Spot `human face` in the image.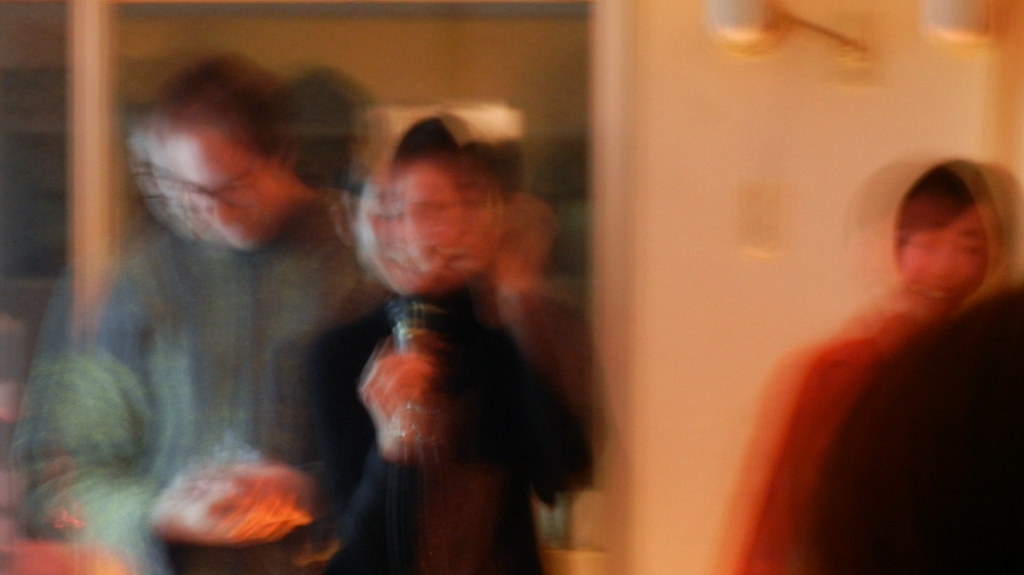
`human face` found at select_region(150, 127, 275, 257).
